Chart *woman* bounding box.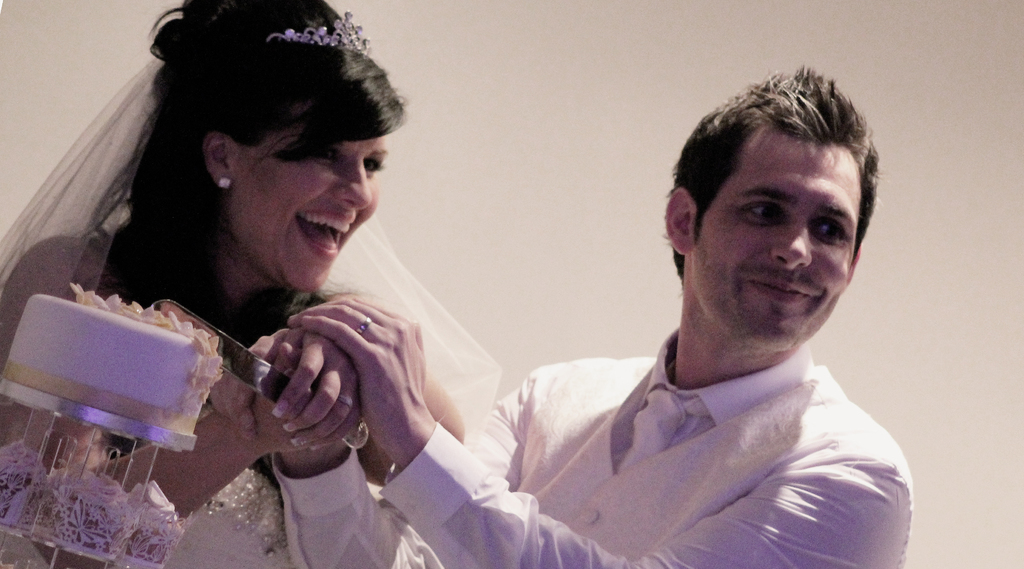
Charted: bbox(0, 0, 501, 568).
